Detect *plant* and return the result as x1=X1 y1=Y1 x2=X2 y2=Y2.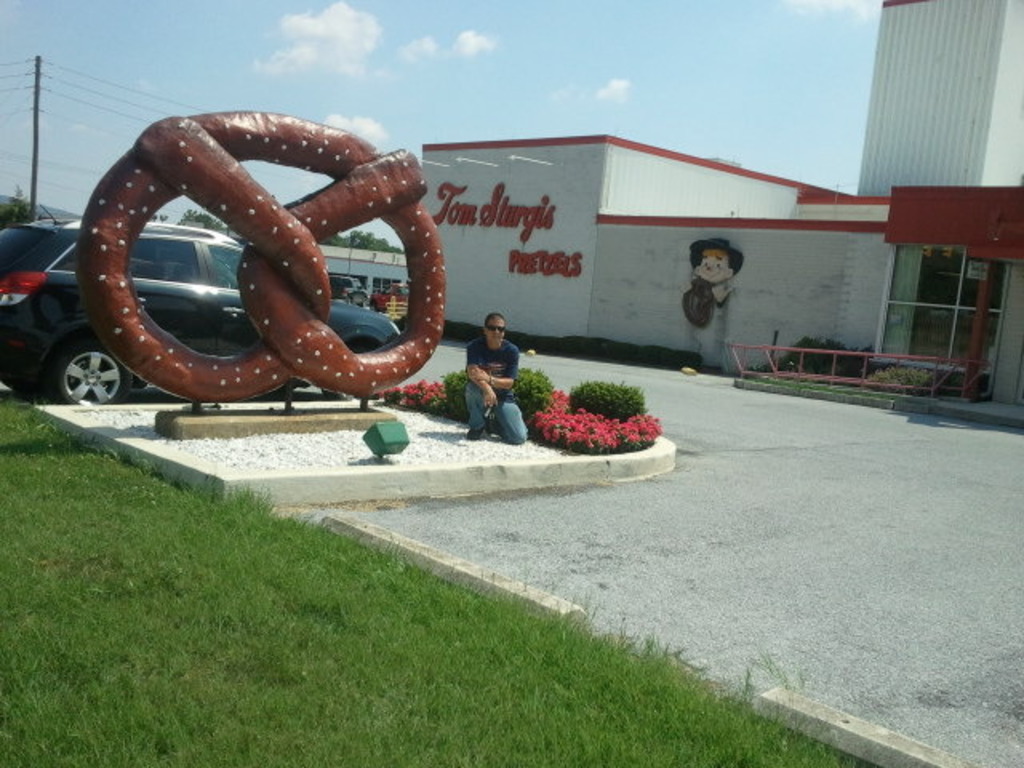
x1=533 y1=365 x2=659 y2=442.
